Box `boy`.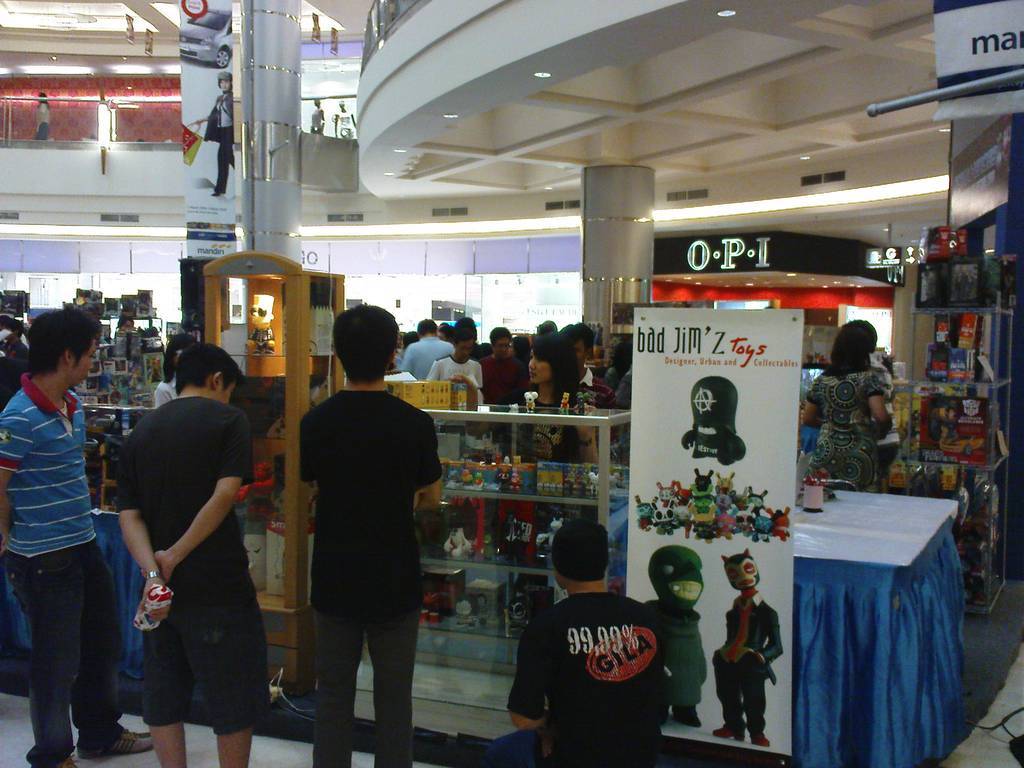
region(397, 315, 453, 382).
